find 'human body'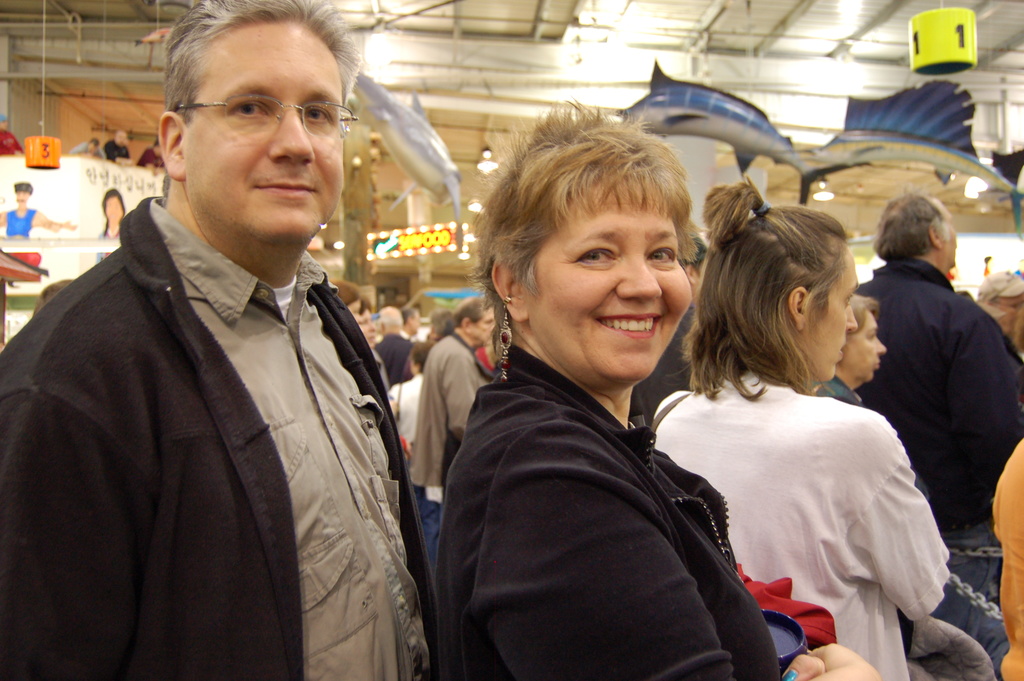
pyautogui.locateOnScreen(862, 263, 1023, 608)
